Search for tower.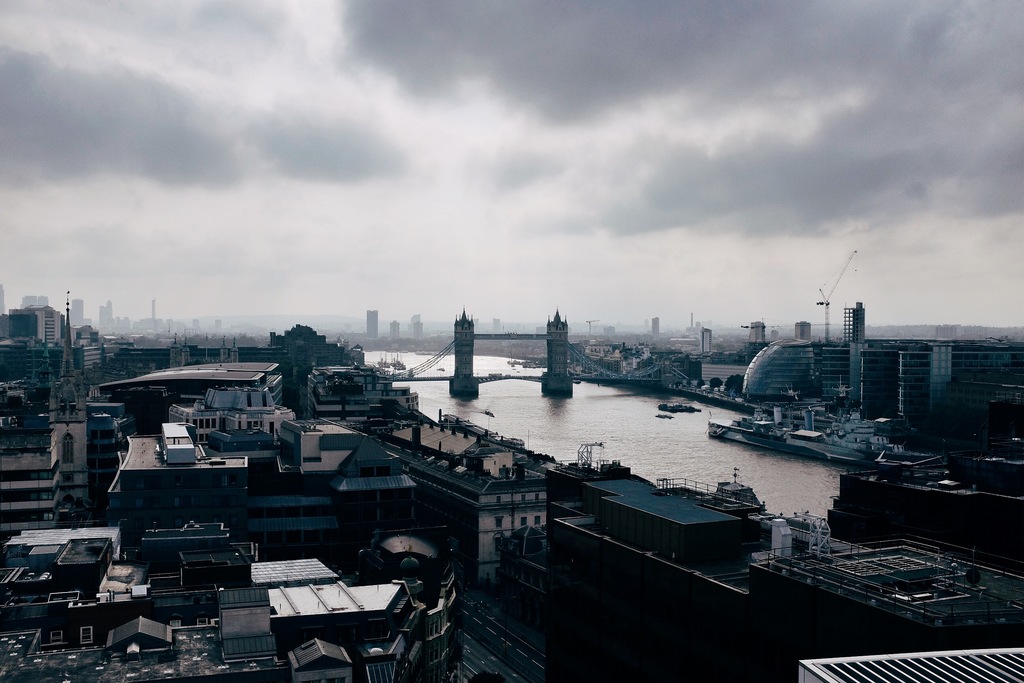
Found at locate(406, 317, 422, 344).
